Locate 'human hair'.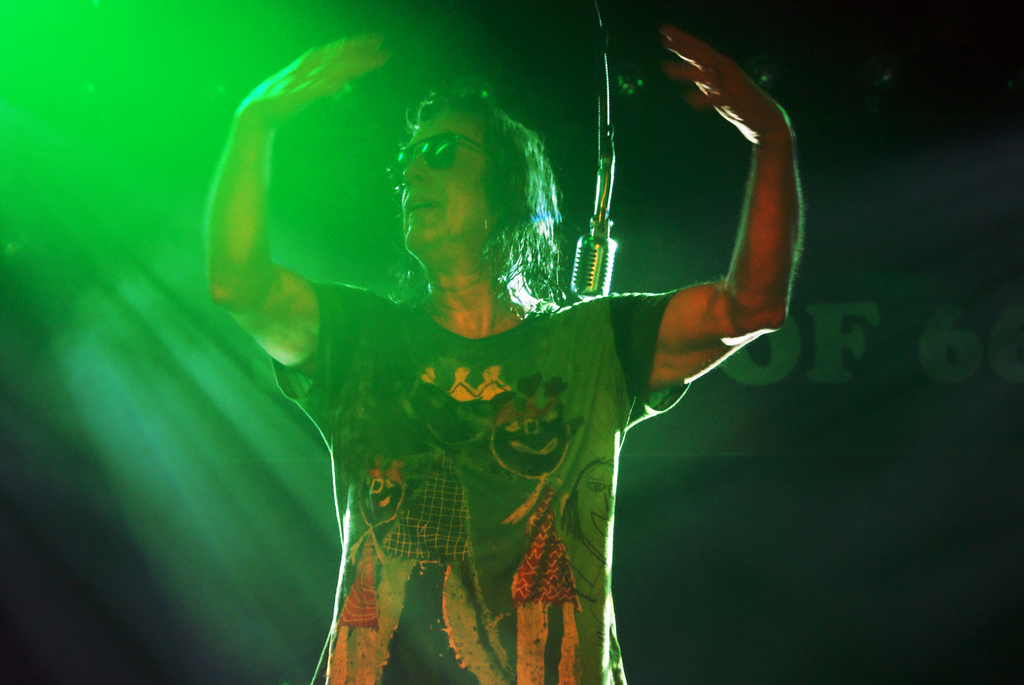
Bounding box: <region>369, 73, 558, 307</region>.
